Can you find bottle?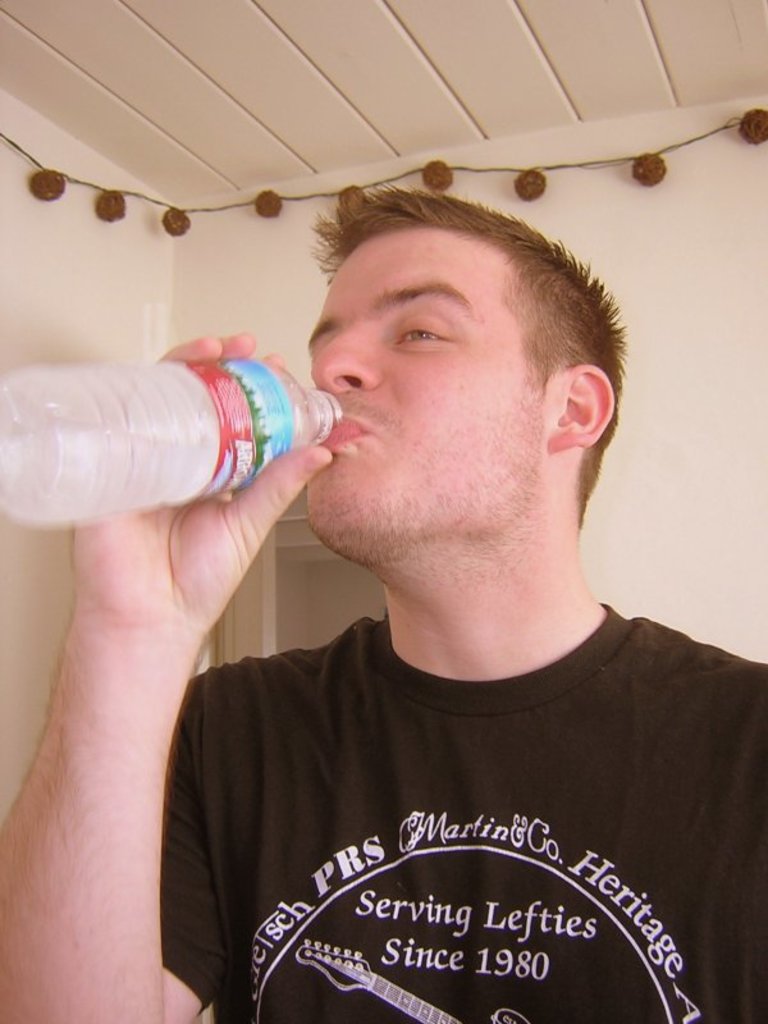
Yes, bounding box: crop(0, 355, 342, 522).
